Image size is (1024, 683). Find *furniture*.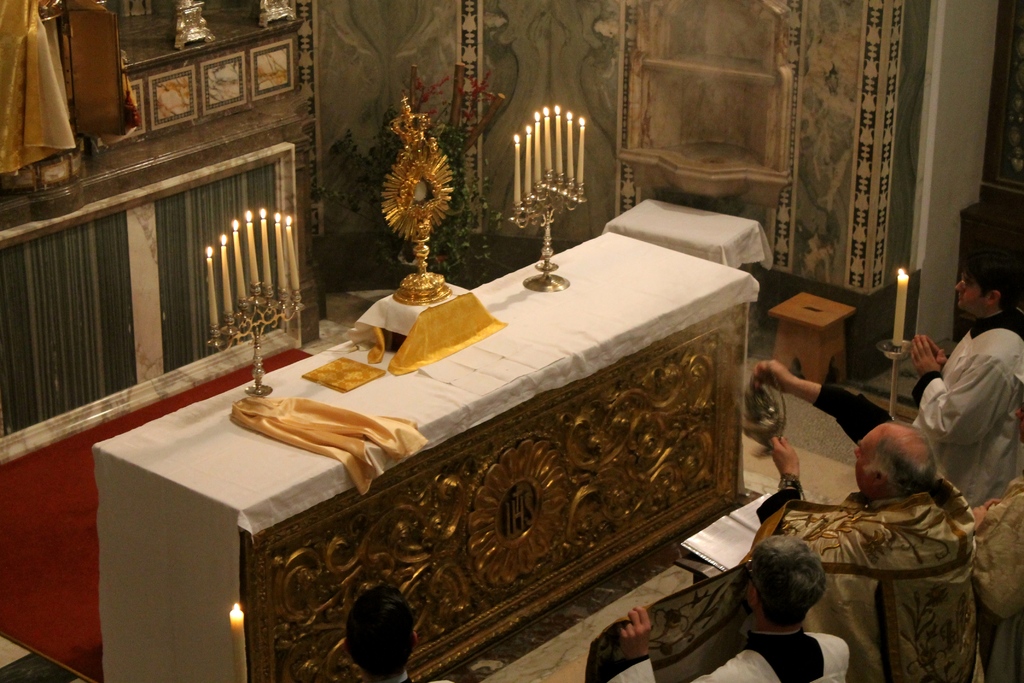
rect(766, 292, 851, 383).
